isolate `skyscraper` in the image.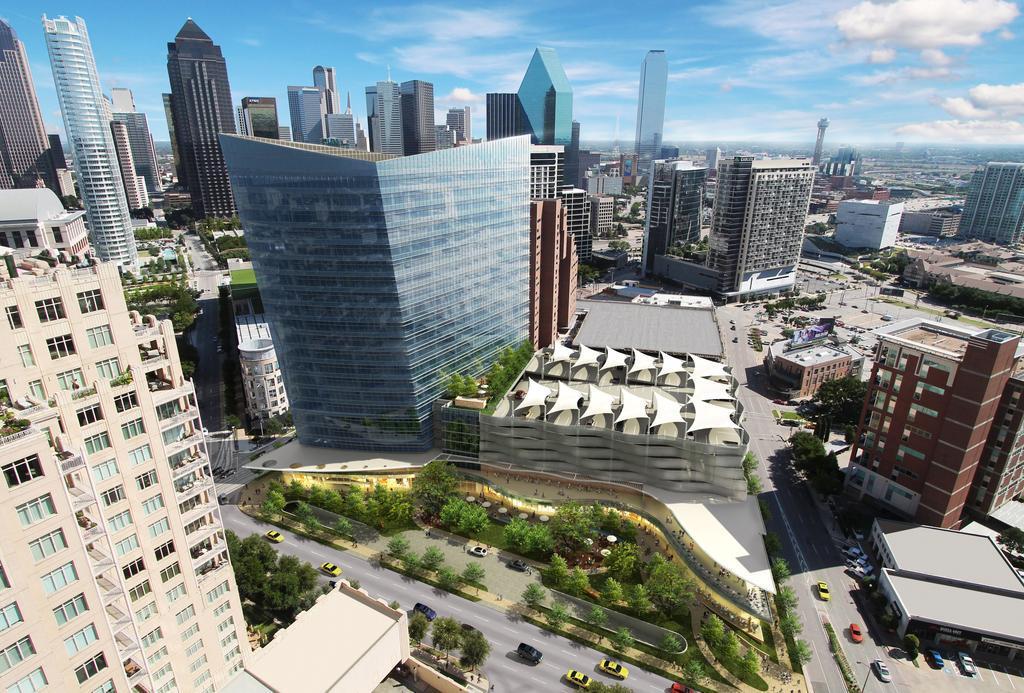
Isolated region: 515/43/572/154.
